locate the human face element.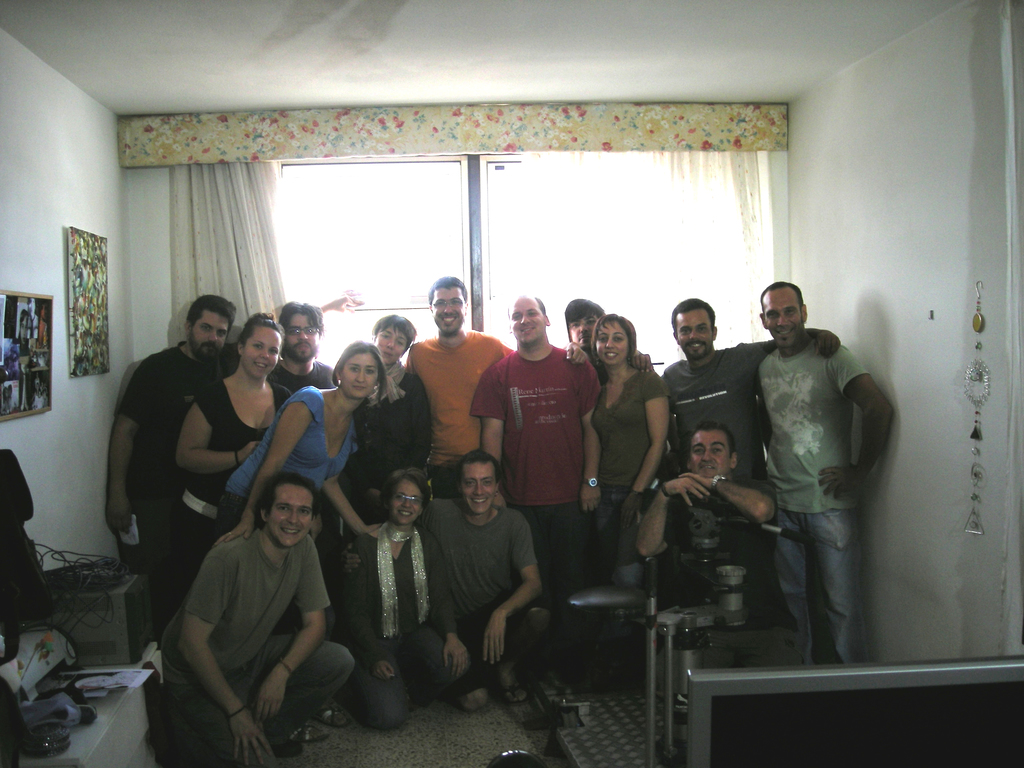
Element bbox: x1=694, y1=440, x2=736, y2=484.
